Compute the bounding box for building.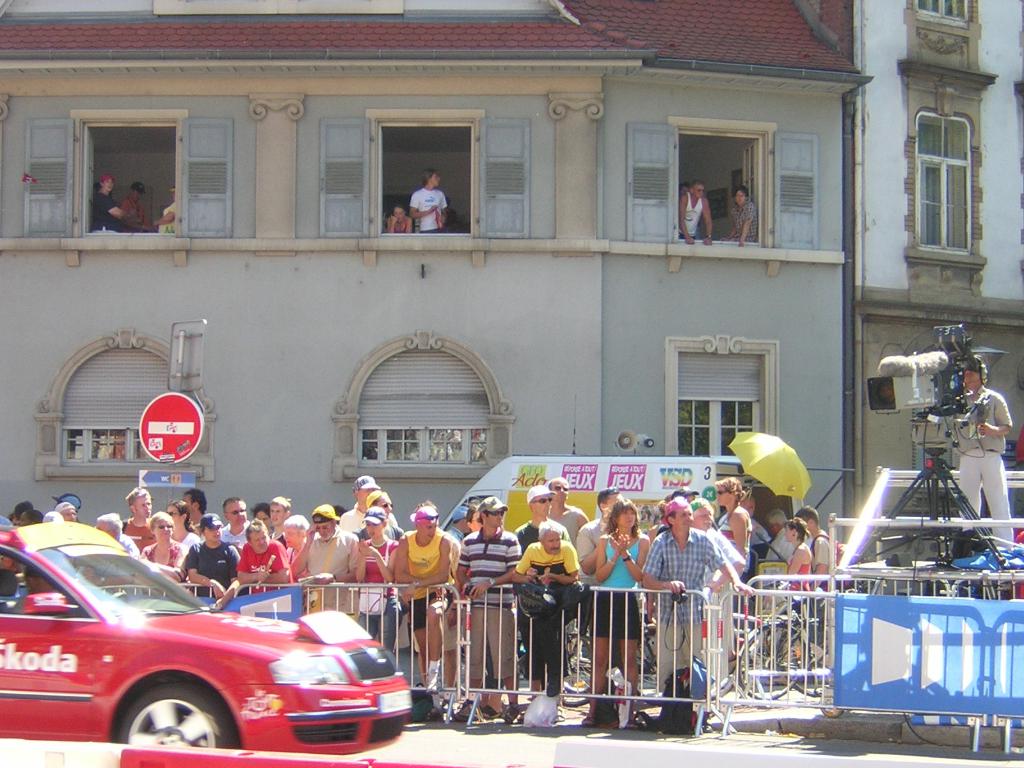
0, 0, 870, 654.
